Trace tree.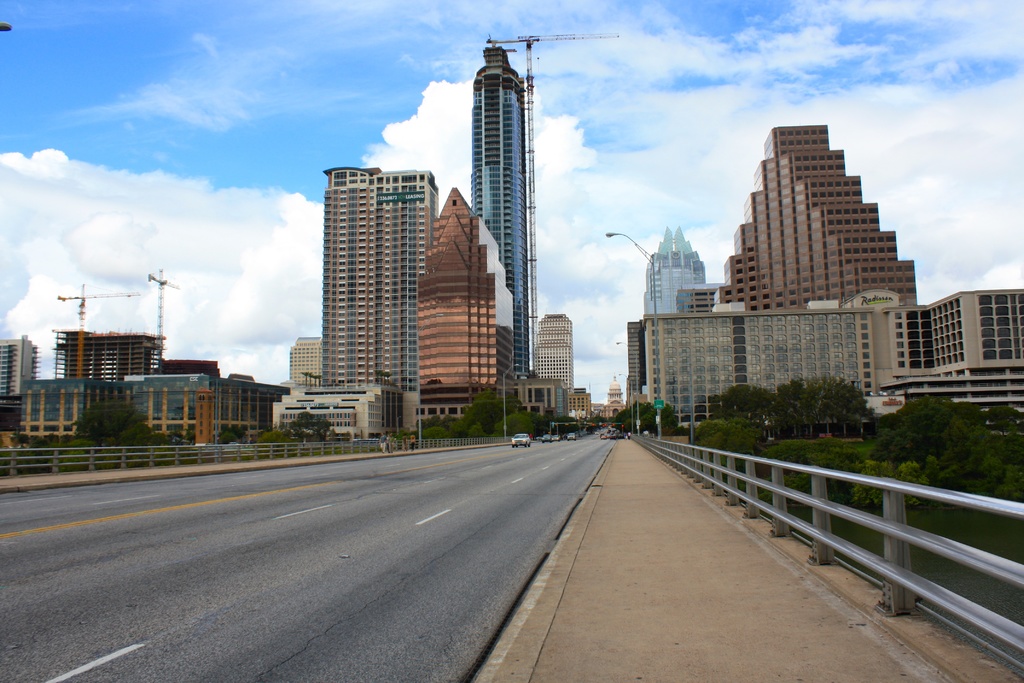
Traced to <box>871,392,998,482</box>.
